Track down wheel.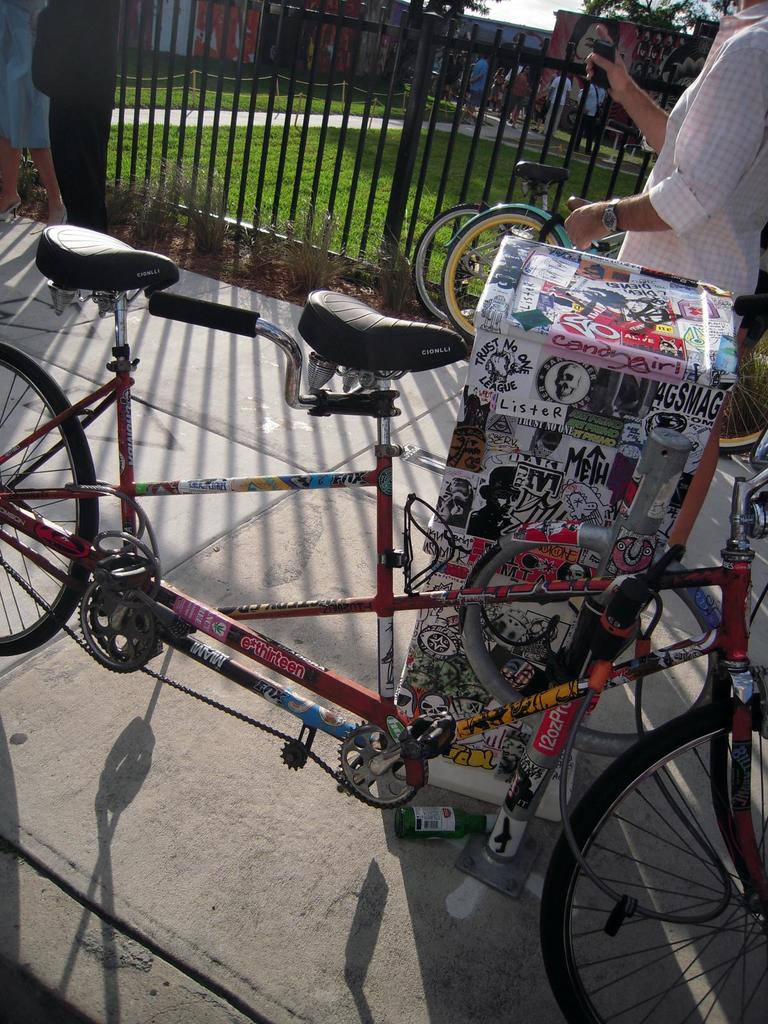
Tracked to [x1=718, y1=321, x2=767, y2=458].
